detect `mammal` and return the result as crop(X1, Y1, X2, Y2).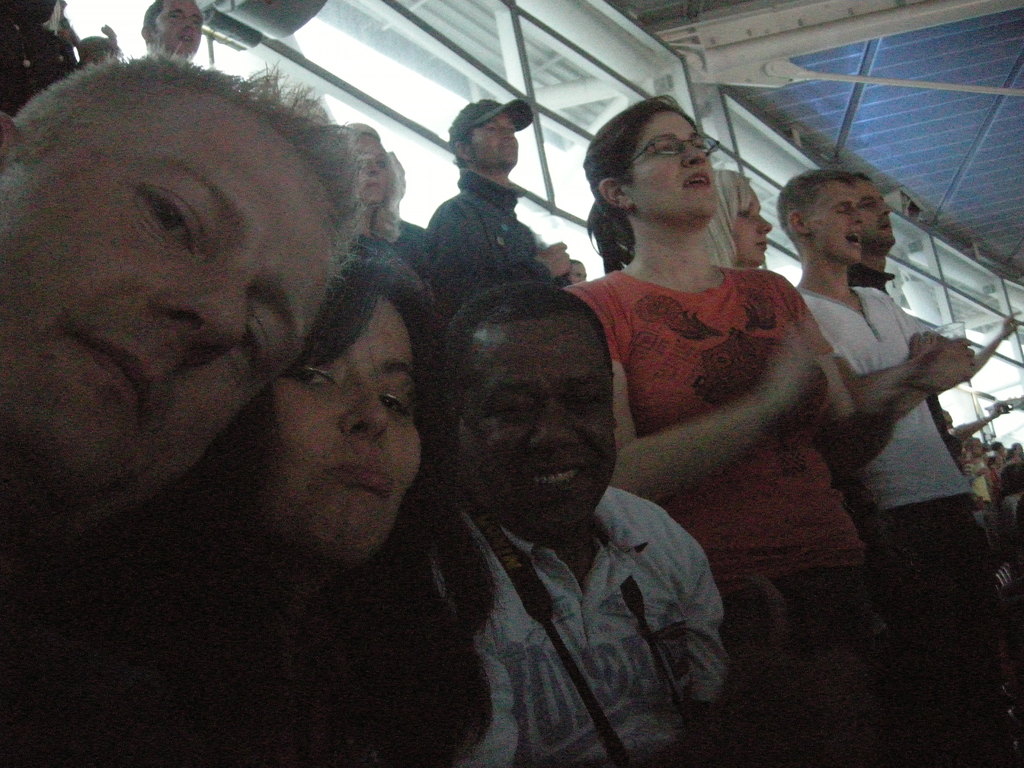
crop(563, 83, 868, 761).
